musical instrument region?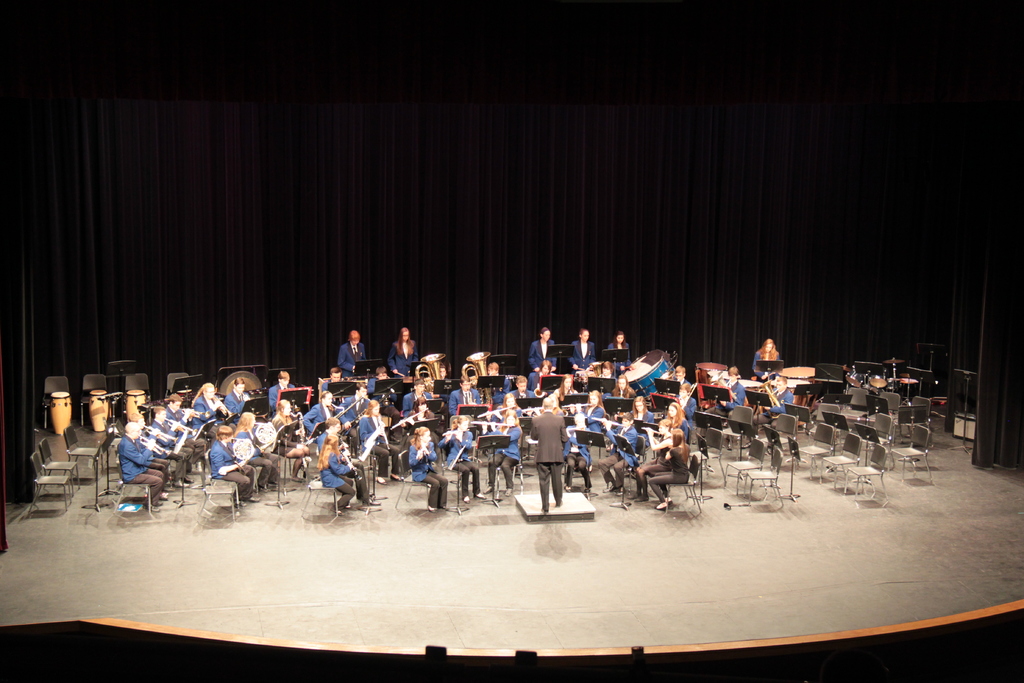
box(847, 370, 868, 386)
